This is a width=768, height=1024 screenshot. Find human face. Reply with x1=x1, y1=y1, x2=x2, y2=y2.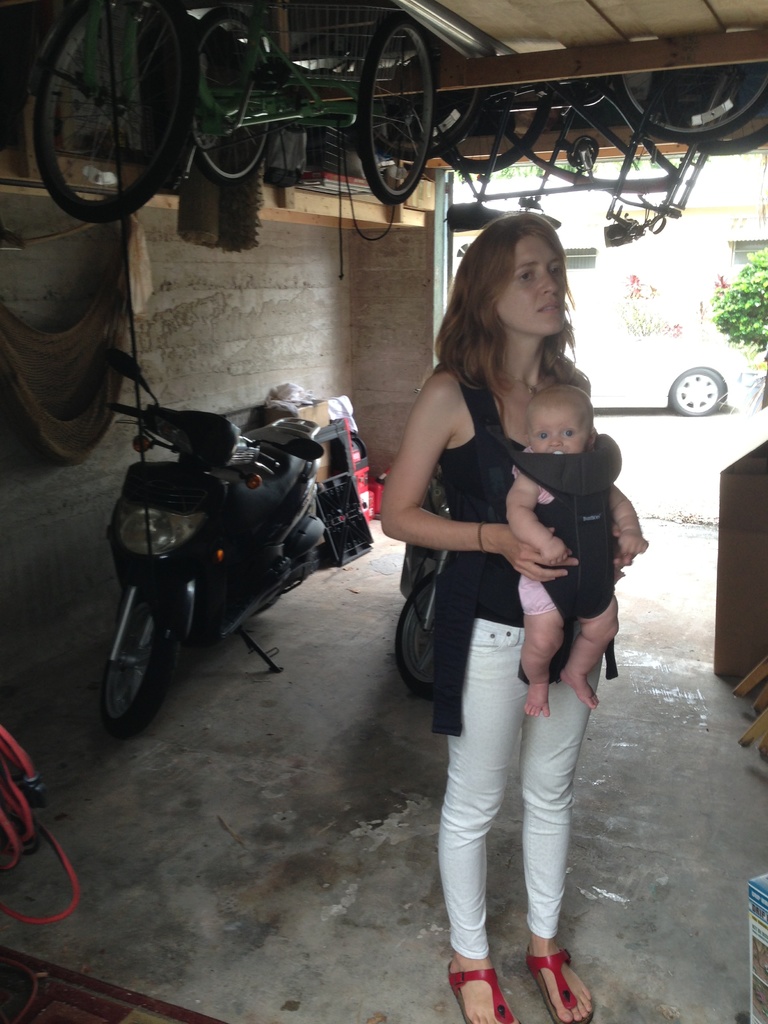
x1=489, y1=239, x2=566, y2=347.
